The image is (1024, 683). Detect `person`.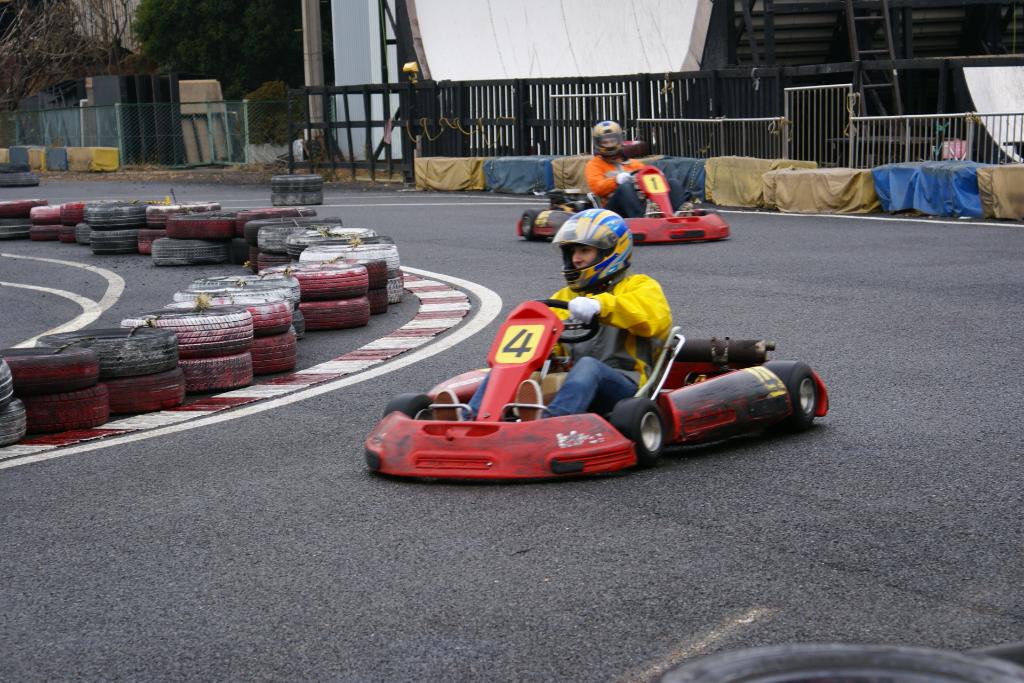
Detection: {"x1": 579, "y1": 131, "x2": 664, "y2": 211}.
